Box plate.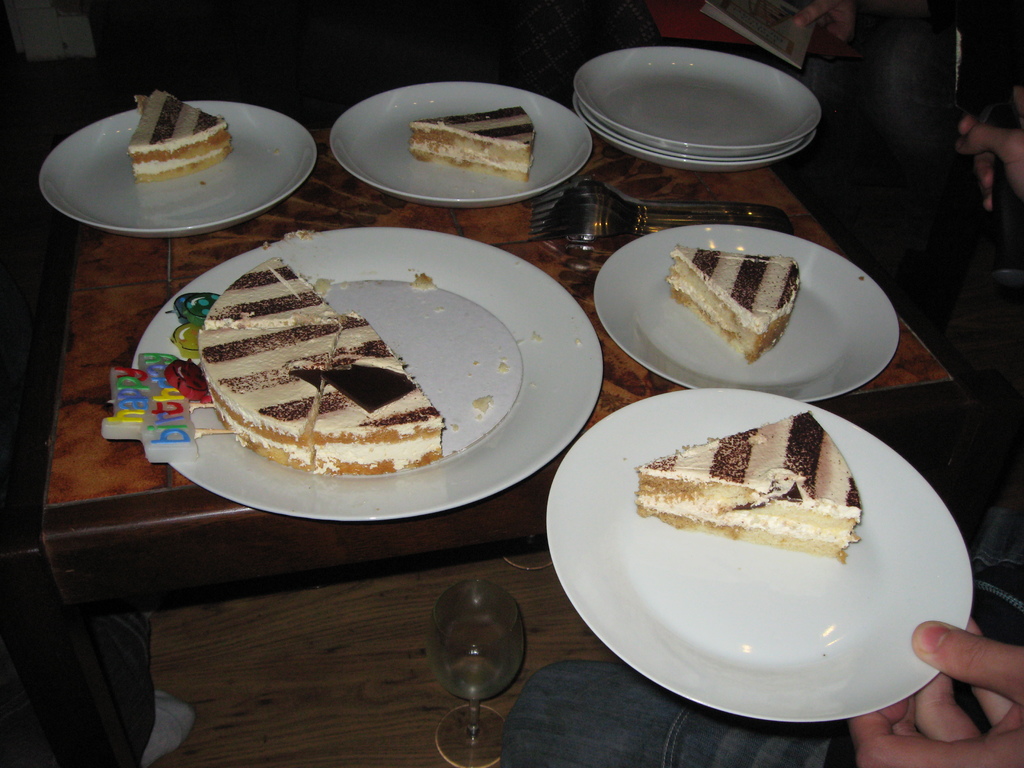
crop(572, 99, 819, 172).
